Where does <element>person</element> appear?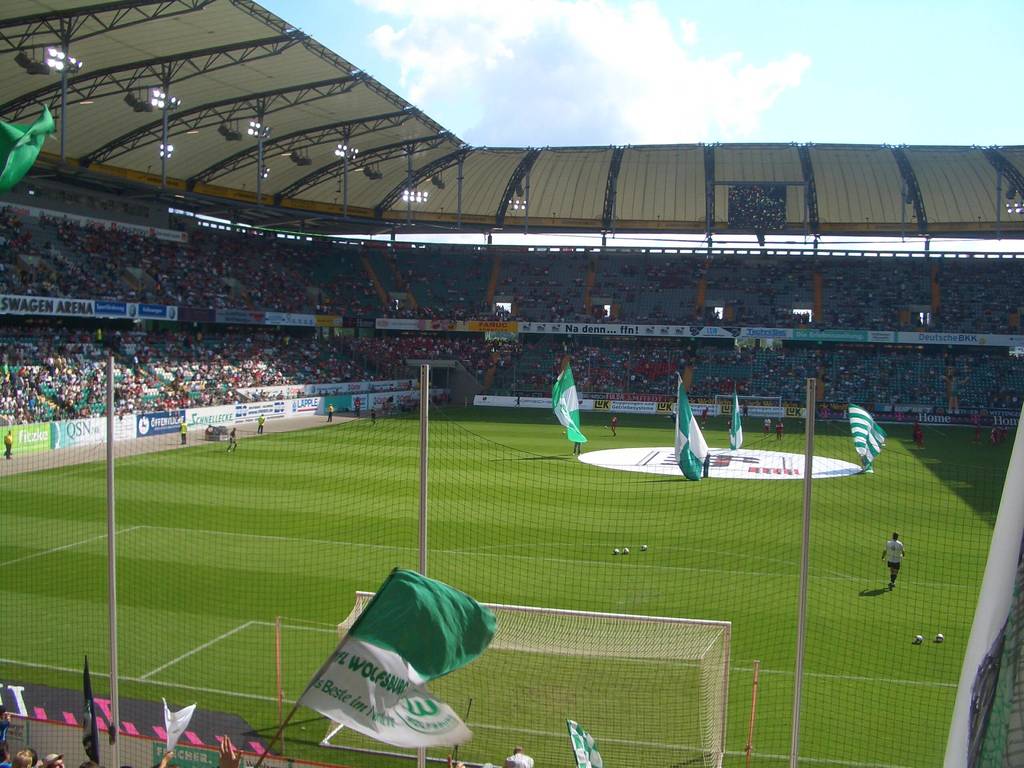
Appears at x1=323, y1=401, x2=334, y2=422.
